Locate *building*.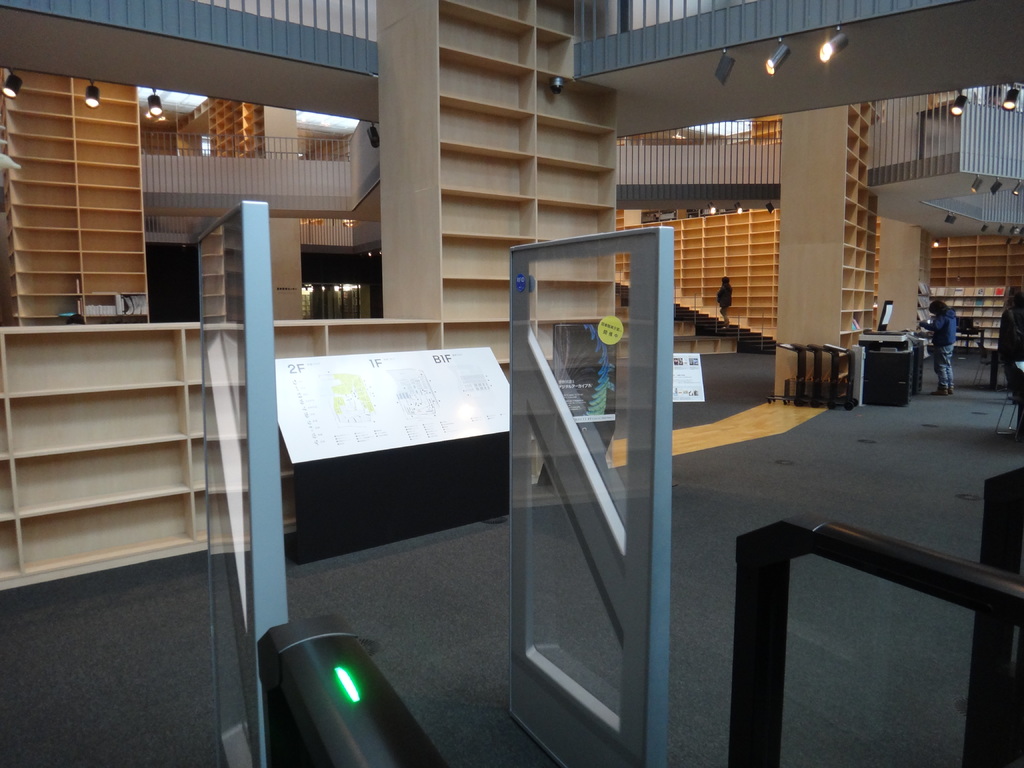
Bounding box: Rect(0, 0, 1023, 767).
